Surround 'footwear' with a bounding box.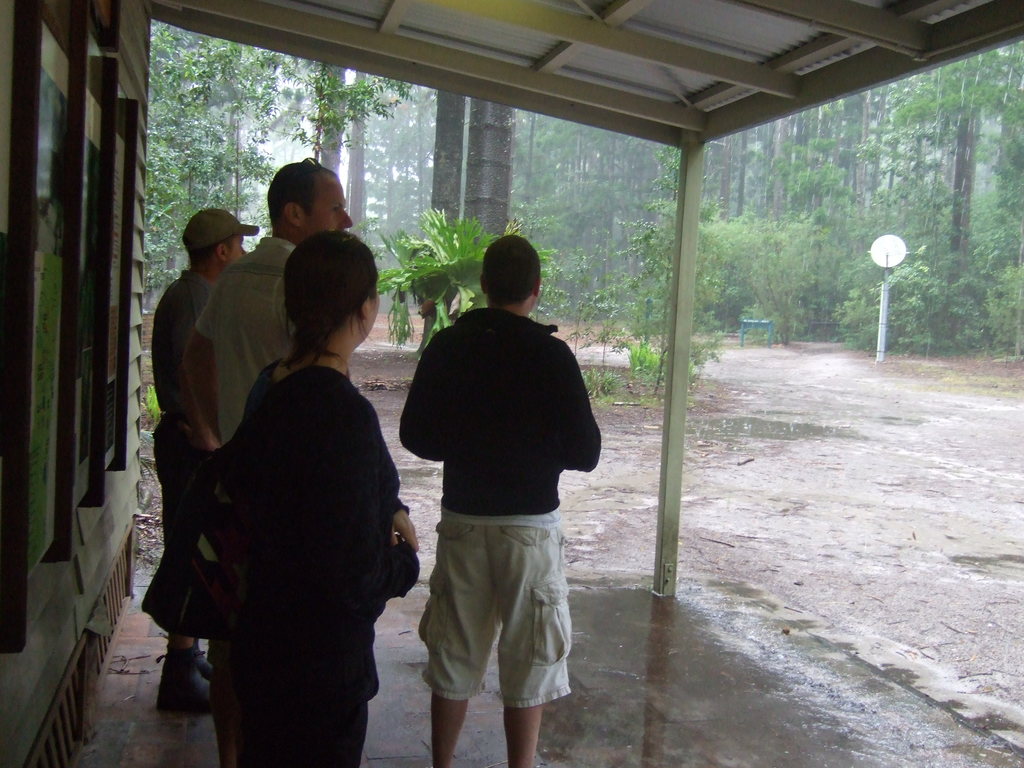
x1=155, y1=647, x2=213, y2=715.
